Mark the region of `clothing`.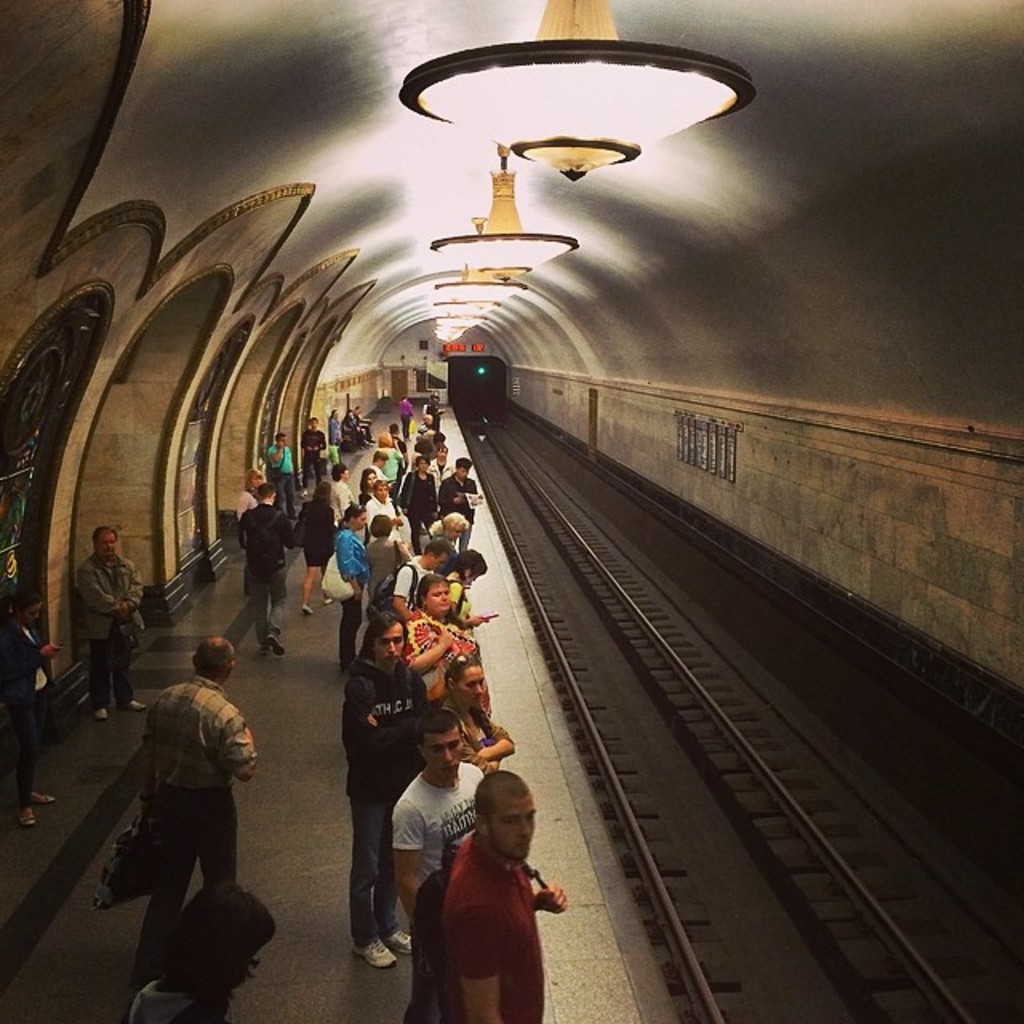
Region: Rect(371, 494, 402, 544).
